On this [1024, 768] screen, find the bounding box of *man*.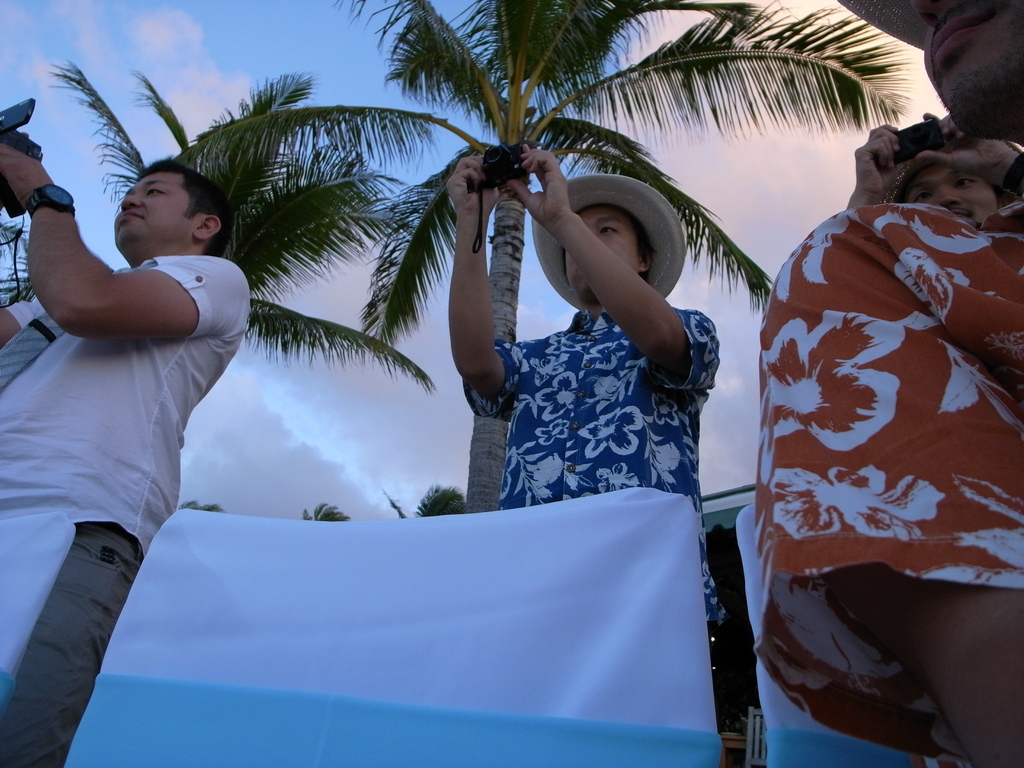
Bounding box: Rect(724, 108, 1010, 767).
